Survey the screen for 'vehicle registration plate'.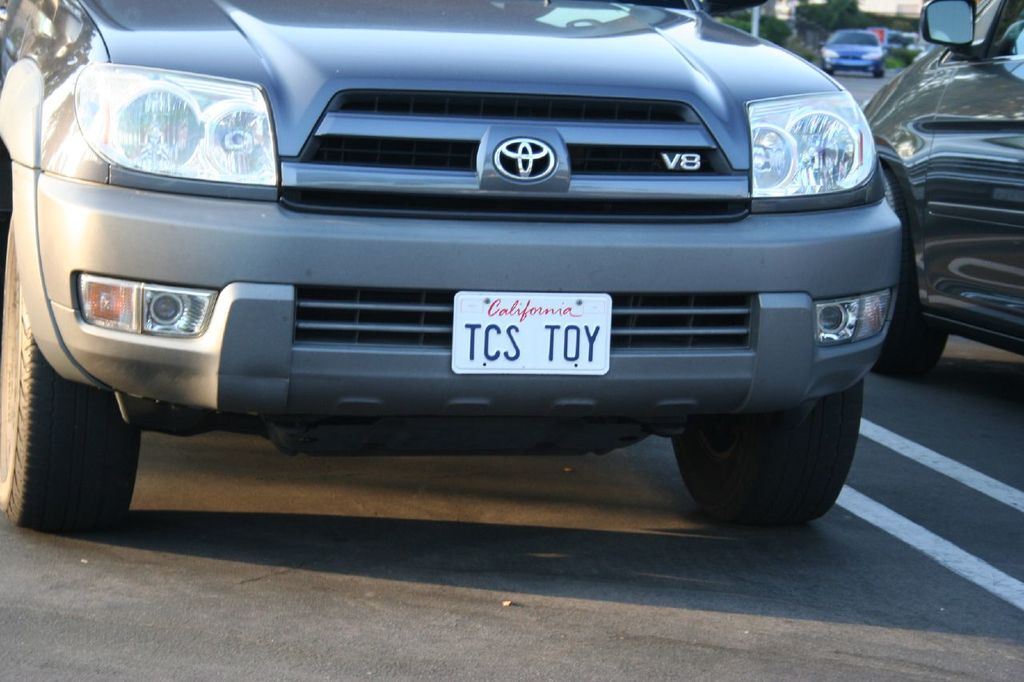
Survey found: <bbox>454, 283, 612, 395</bbox>.
